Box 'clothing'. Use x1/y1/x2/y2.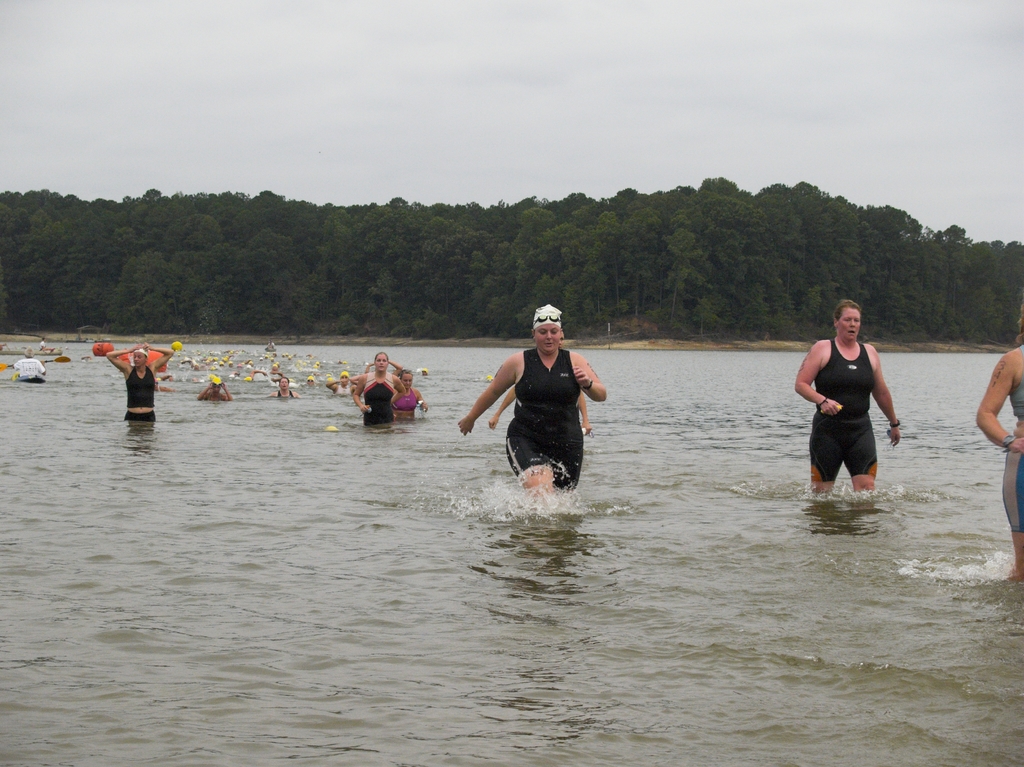
501/351/586/500.
